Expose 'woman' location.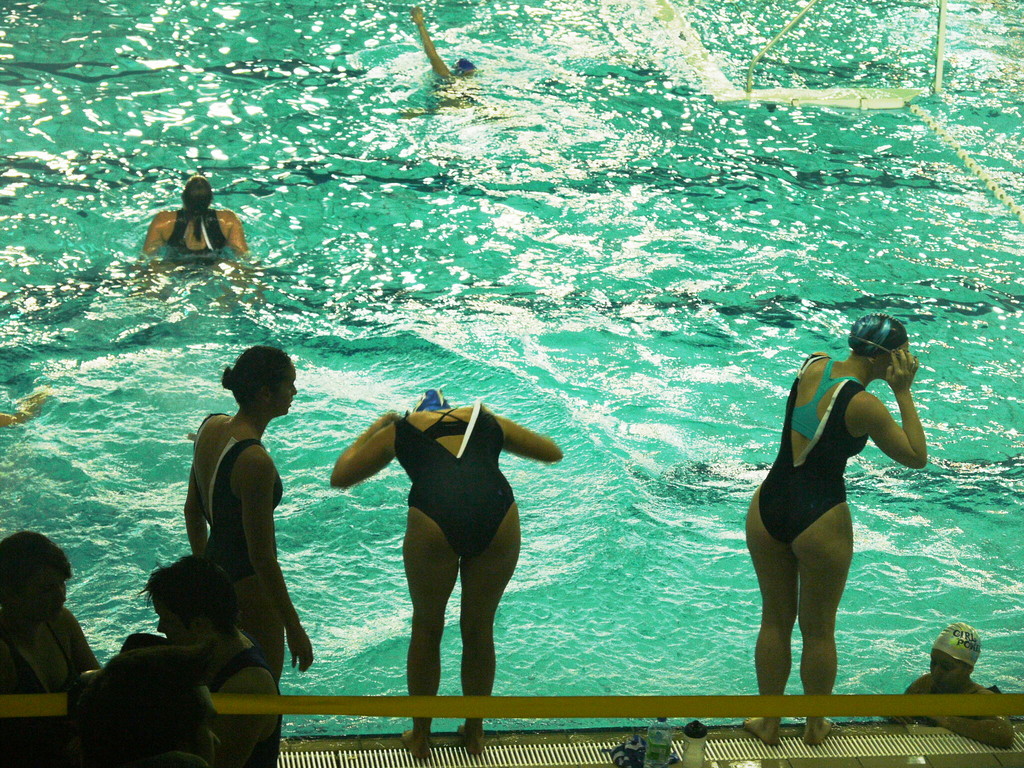
Exposed at crop(737, 305, 914, 719).
